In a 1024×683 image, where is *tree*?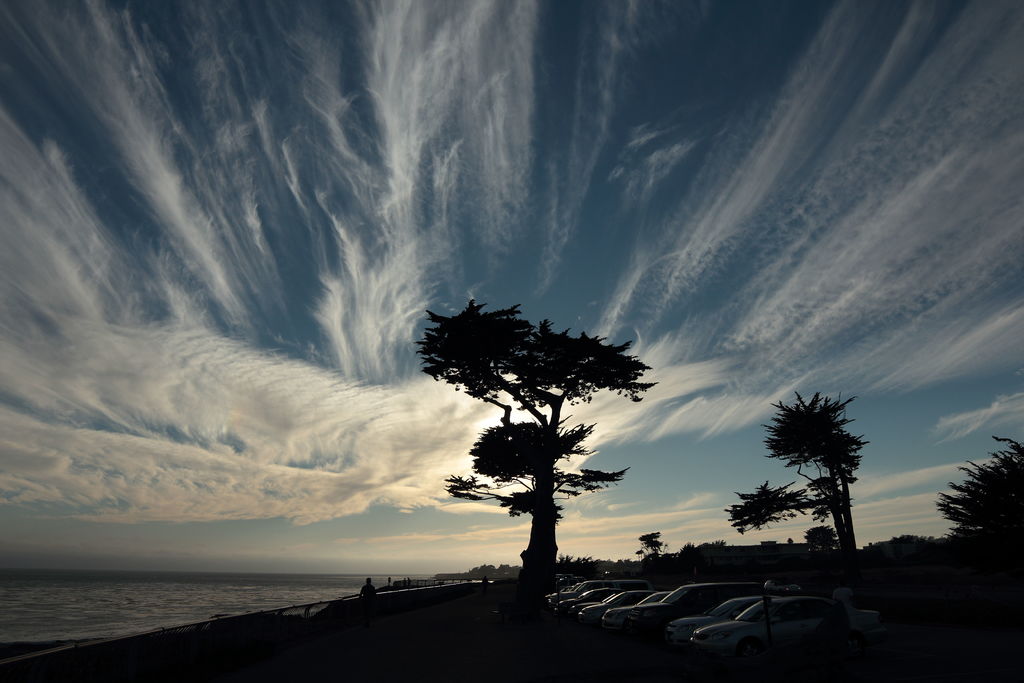
<box>412,298,649,579</box>.
